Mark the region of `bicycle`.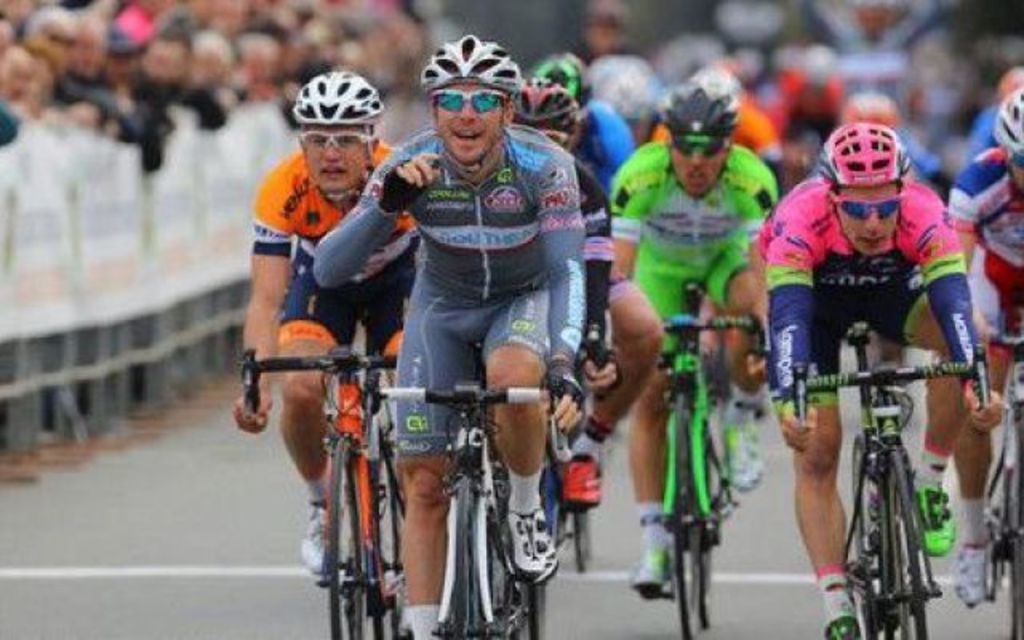
Region: box(242, 307, 413, 638).
